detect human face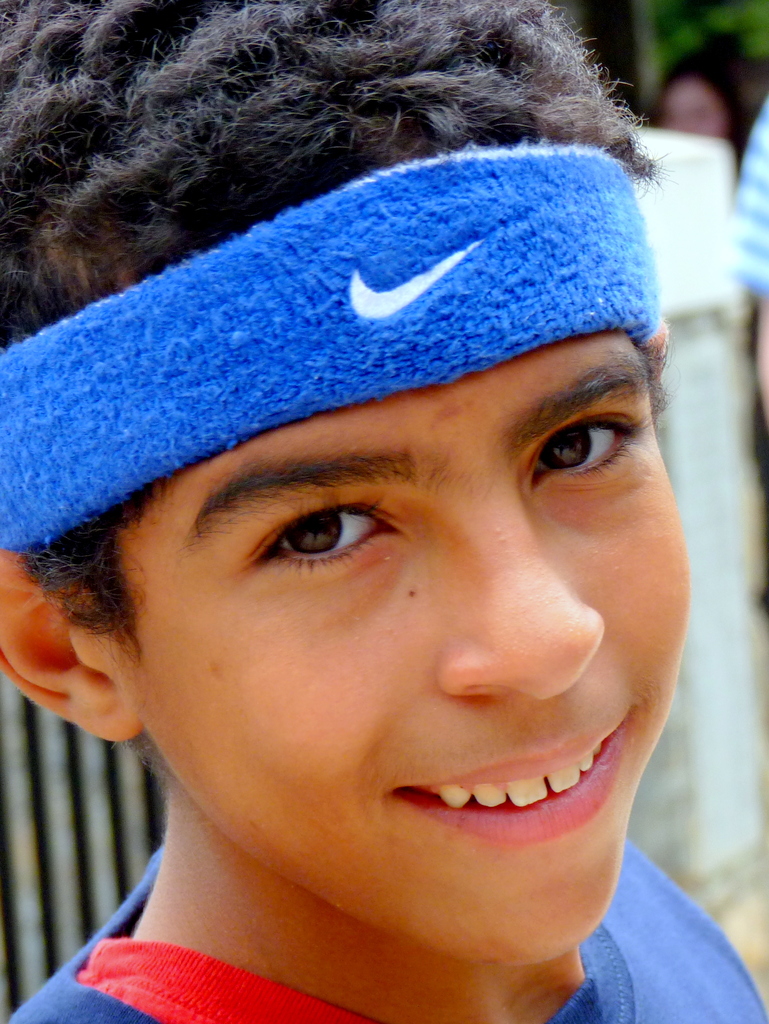
detection(120, 330, 690, 966)
